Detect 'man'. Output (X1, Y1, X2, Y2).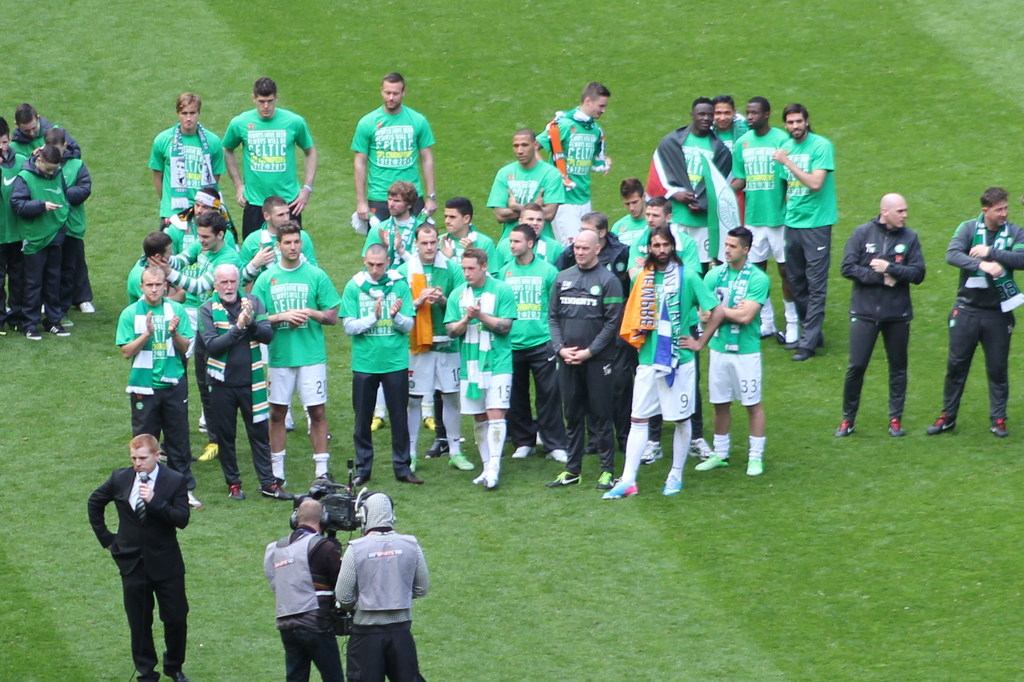
(147, 90, 225, 237).
